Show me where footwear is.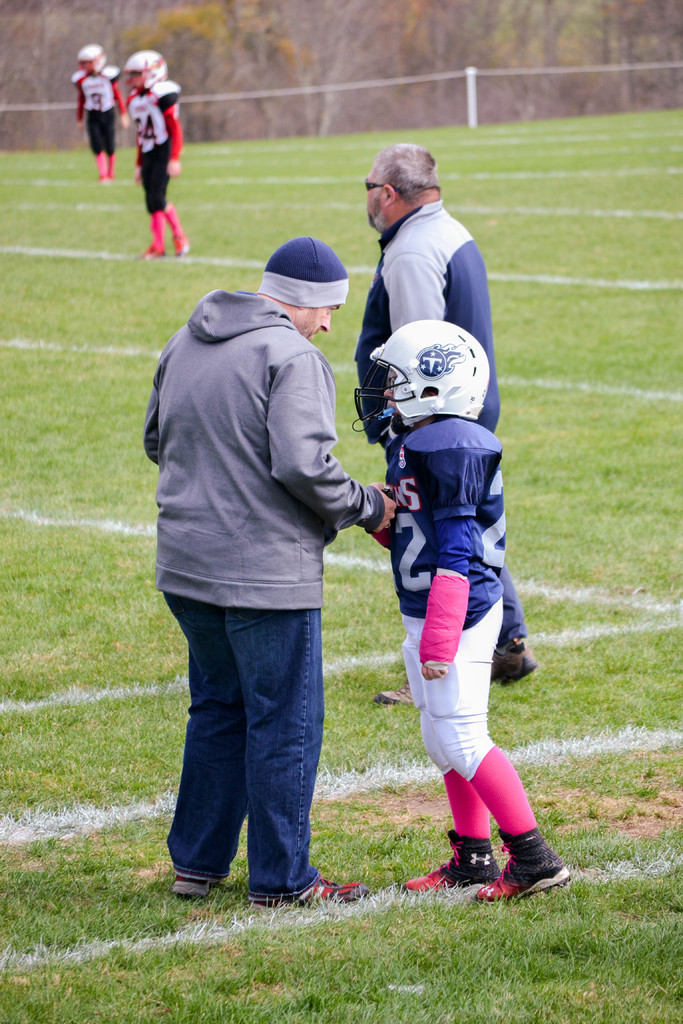
footwear is at BBox(169, 236, 188, 255).
